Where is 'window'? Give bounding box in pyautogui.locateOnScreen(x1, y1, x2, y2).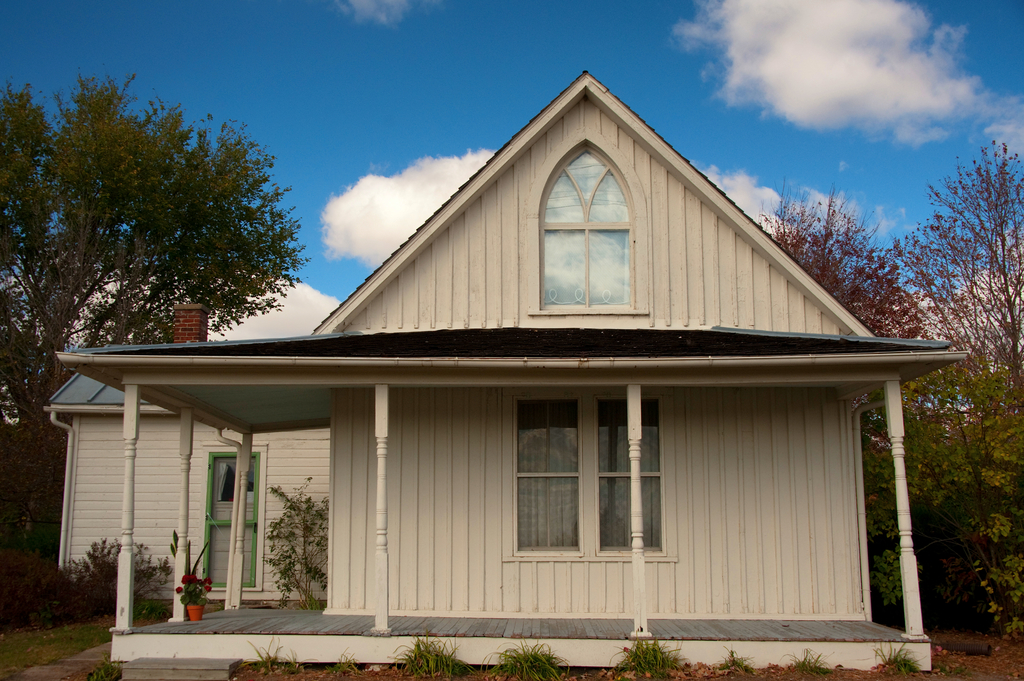
pyautogui.locateOnScreen(537, 150, 637, 312).
